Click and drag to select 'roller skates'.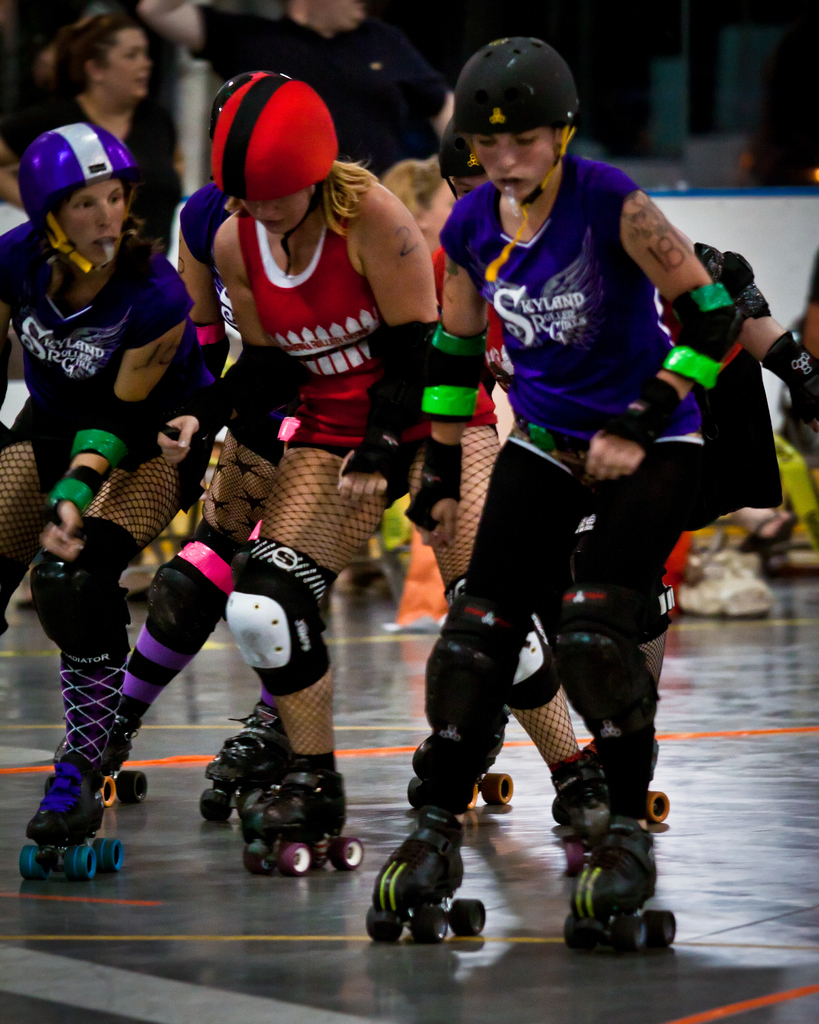
Selection: 17,749,123,884.
